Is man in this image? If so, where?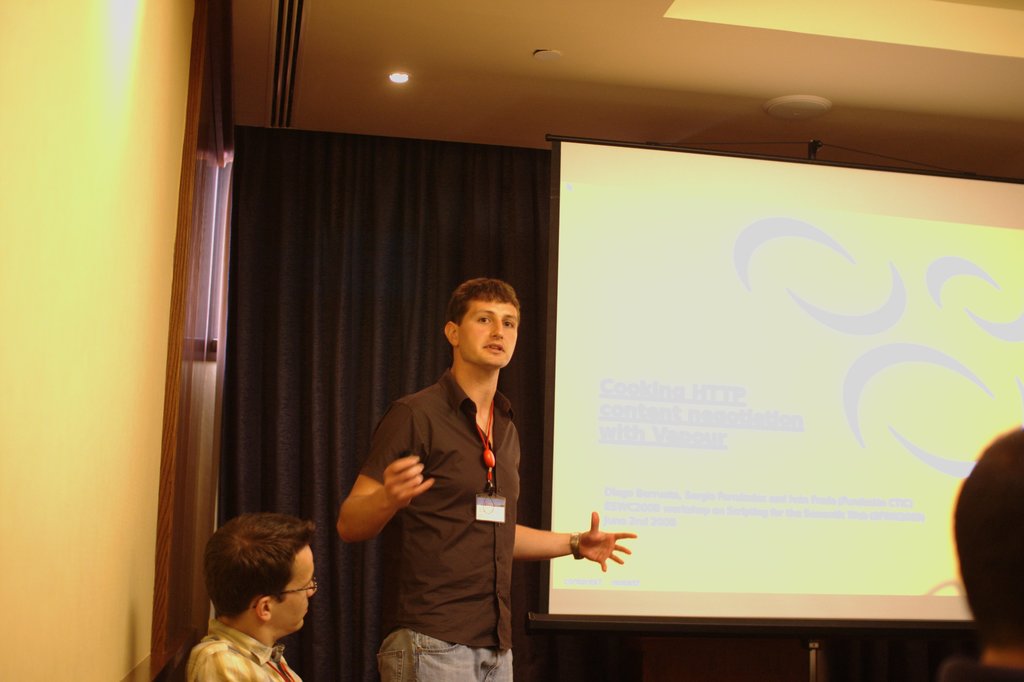
Yes, at <bbox>184, 513, 317, 681</bbox>.
